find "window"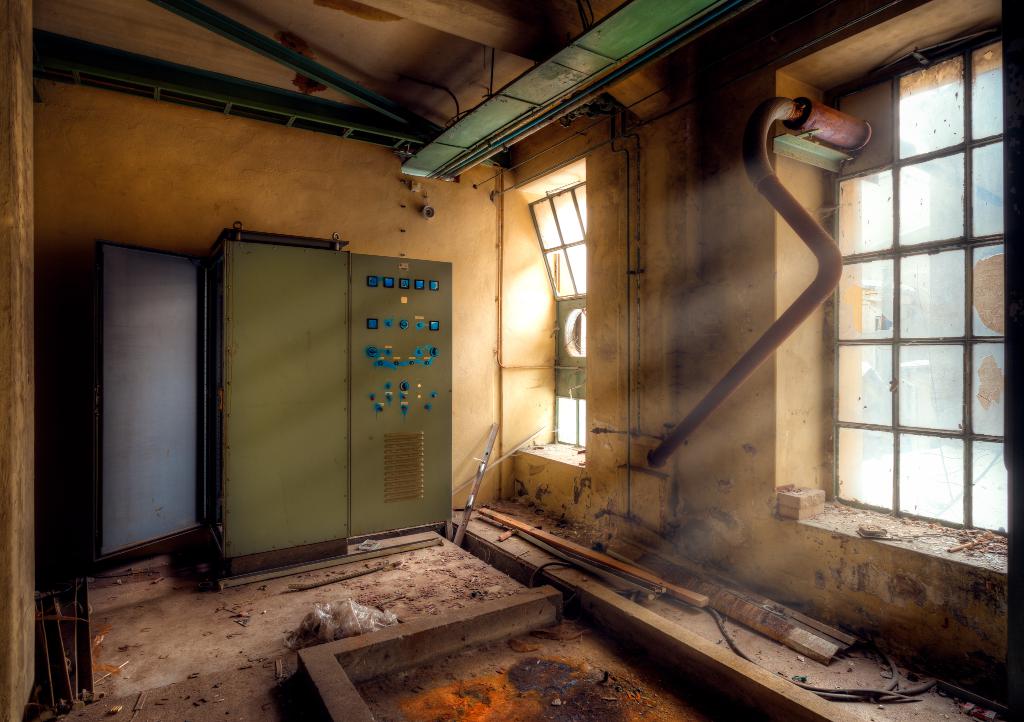
504:153:585:475
